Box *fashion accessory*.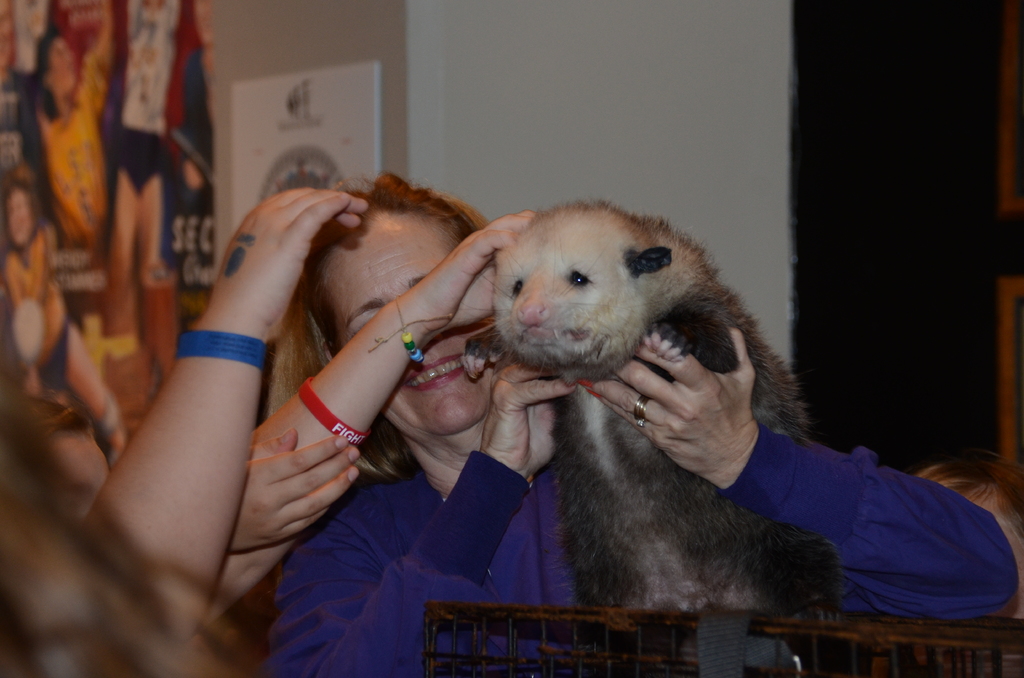
locate(296, 373, 372, 444).
